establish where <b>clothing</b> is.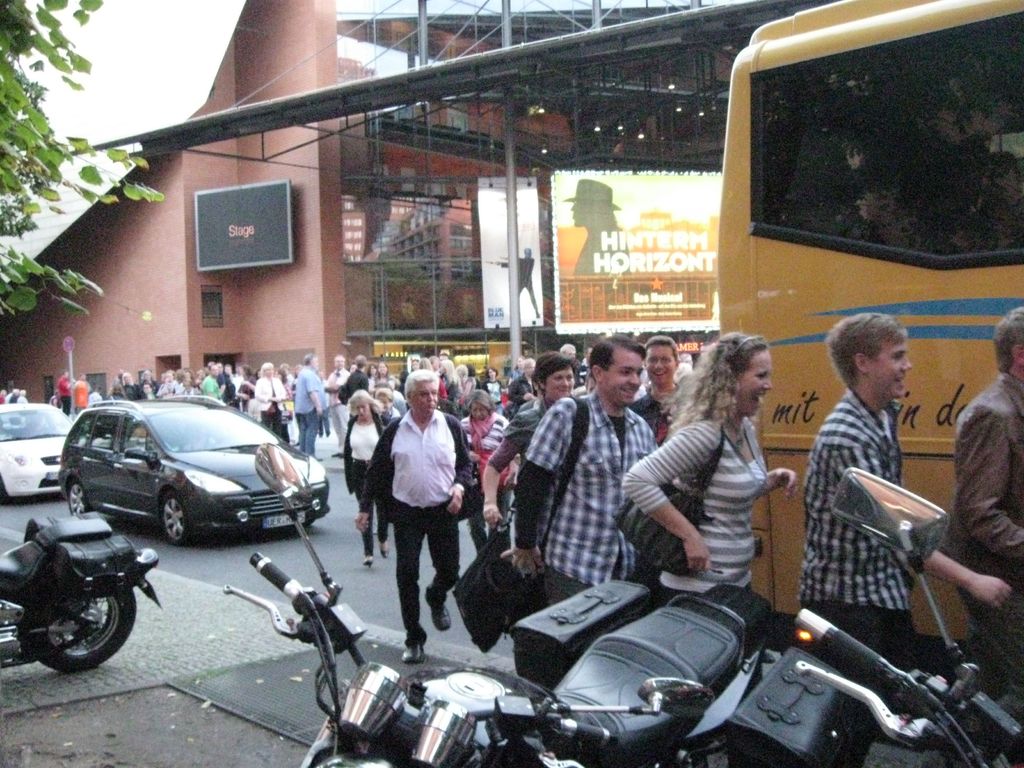
Established at [x1=513, y1=383, x2=665, y2=590].
